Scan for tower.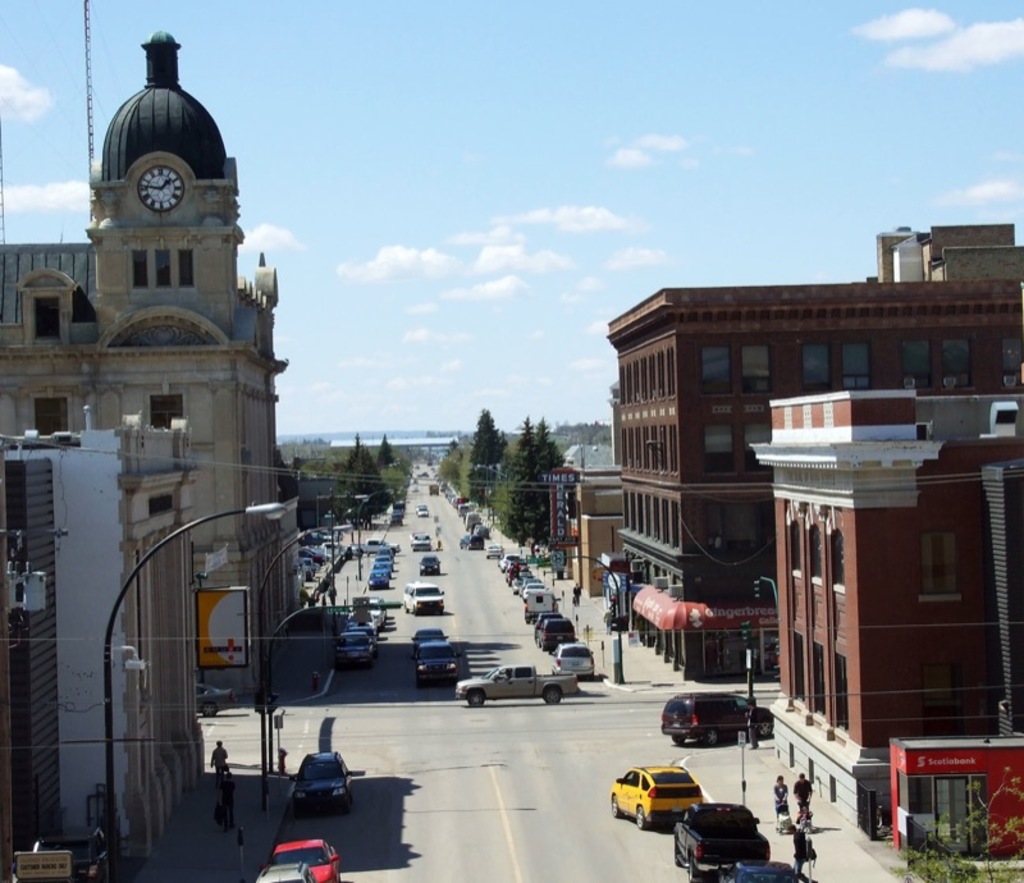
Scan result: (left=0, top=28, right=301, bottom=700).
